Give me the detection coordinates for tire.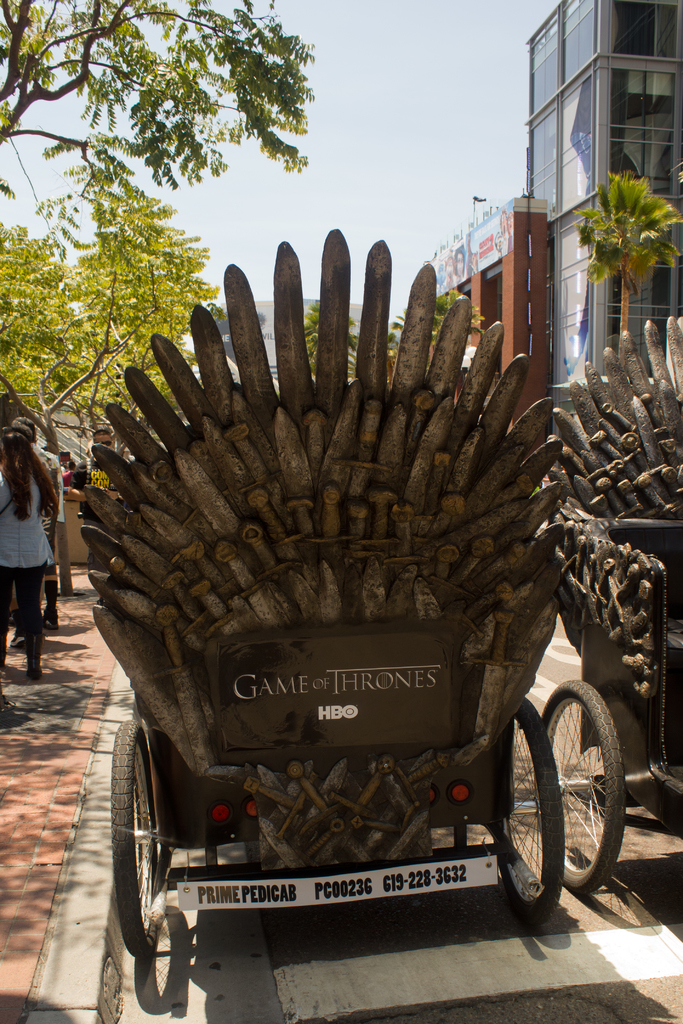
left=100, top=717, right=174, bottom=974.
